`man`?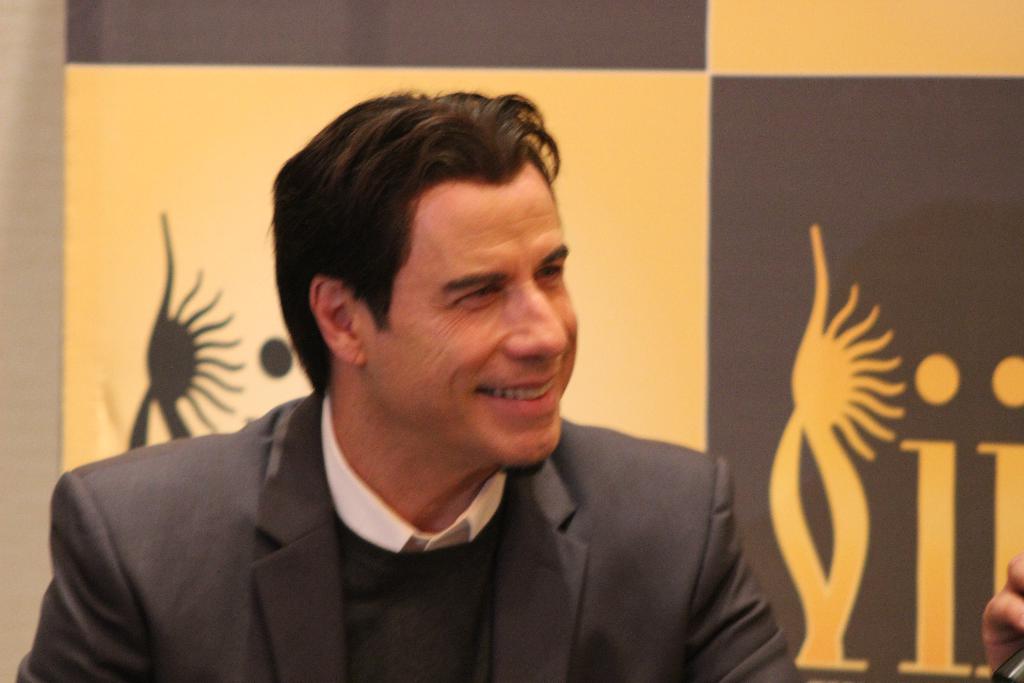
(left=17, top=81, right=810, bottom=682)
